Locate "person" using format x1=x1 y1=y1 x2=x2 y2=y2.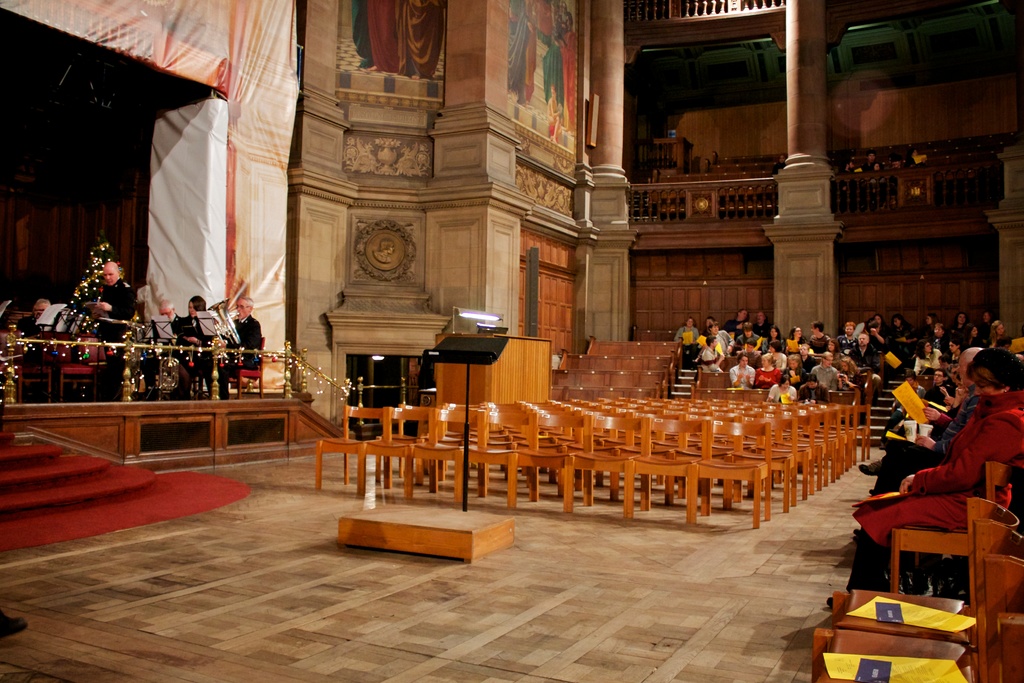
x1=81 y1=252 x2=141 y2=397.
